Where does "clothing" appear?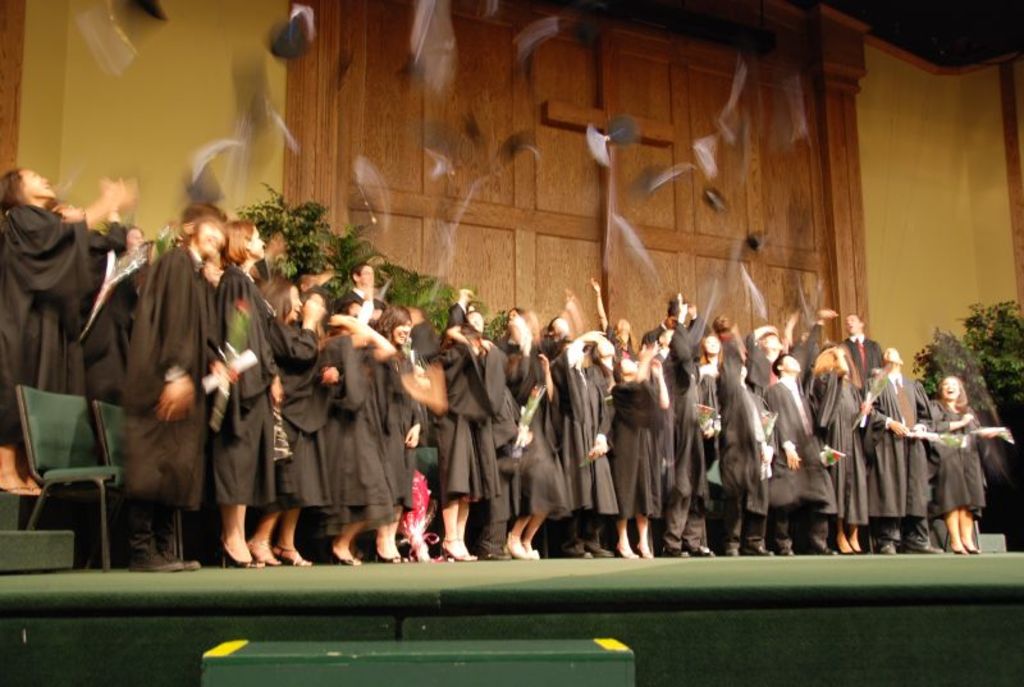
Appears at {"left": 928, "top": 398, "right": 989, "bottom": 521}.
